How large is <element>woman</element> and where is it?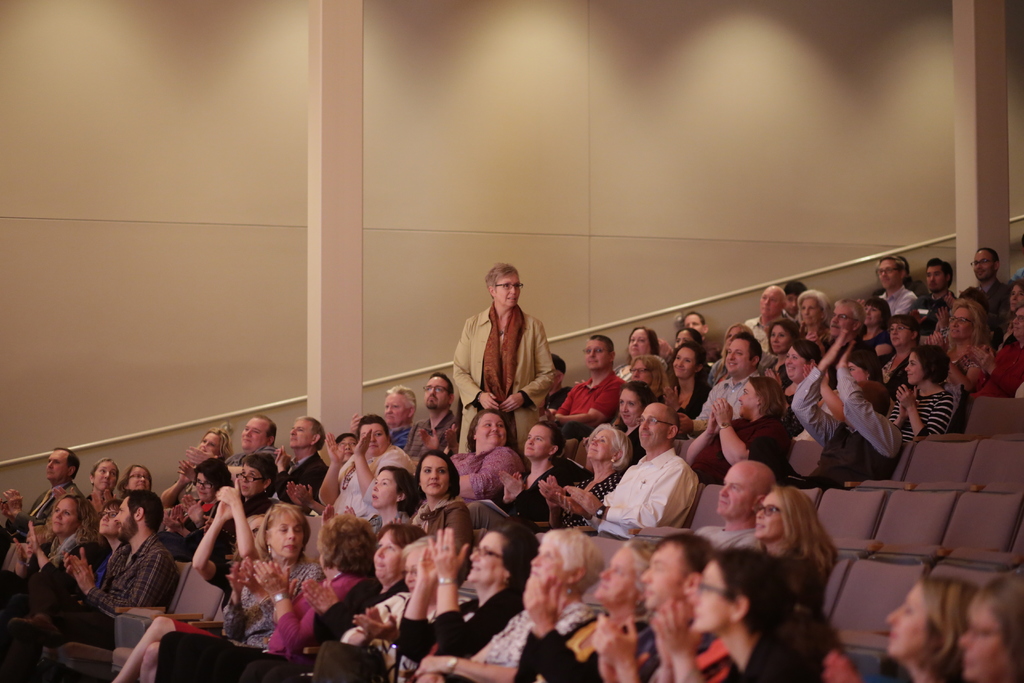
Bounding box: 888,582,982,682.
